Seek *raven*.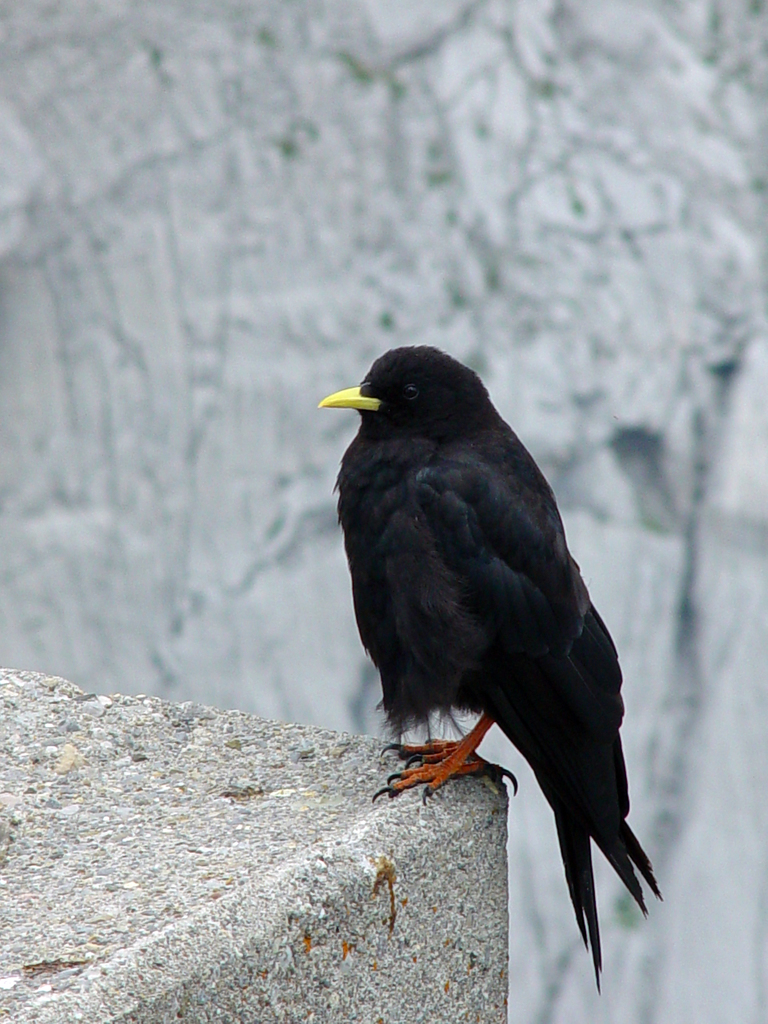
(x1=319, y1=342, x2=664, y2=996).
